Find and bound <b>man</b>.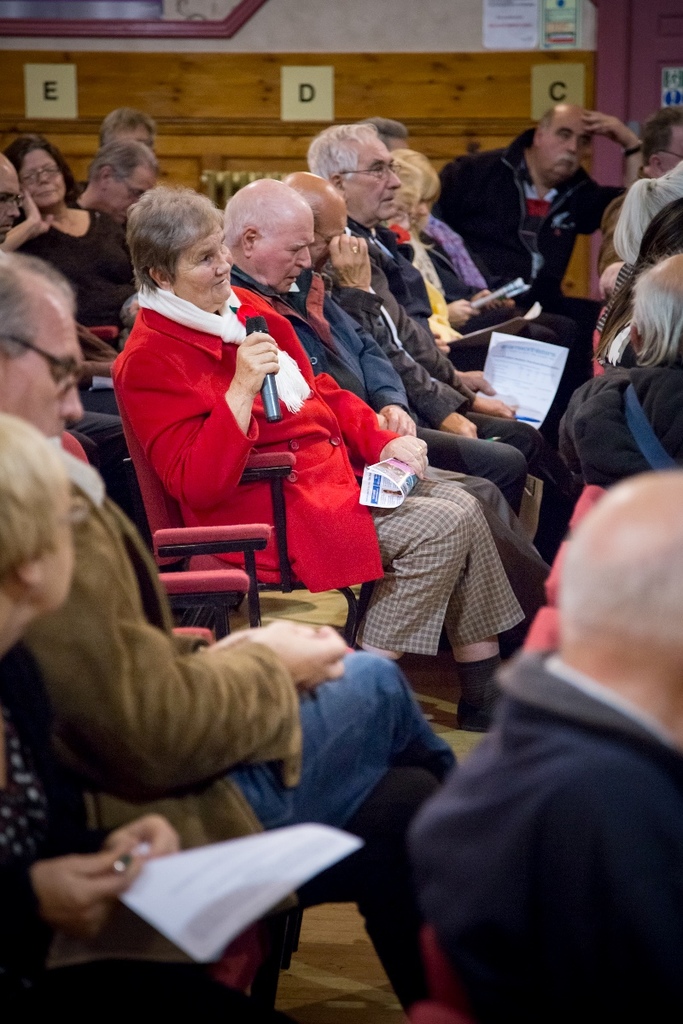
Bound: 557:251:682:489.
